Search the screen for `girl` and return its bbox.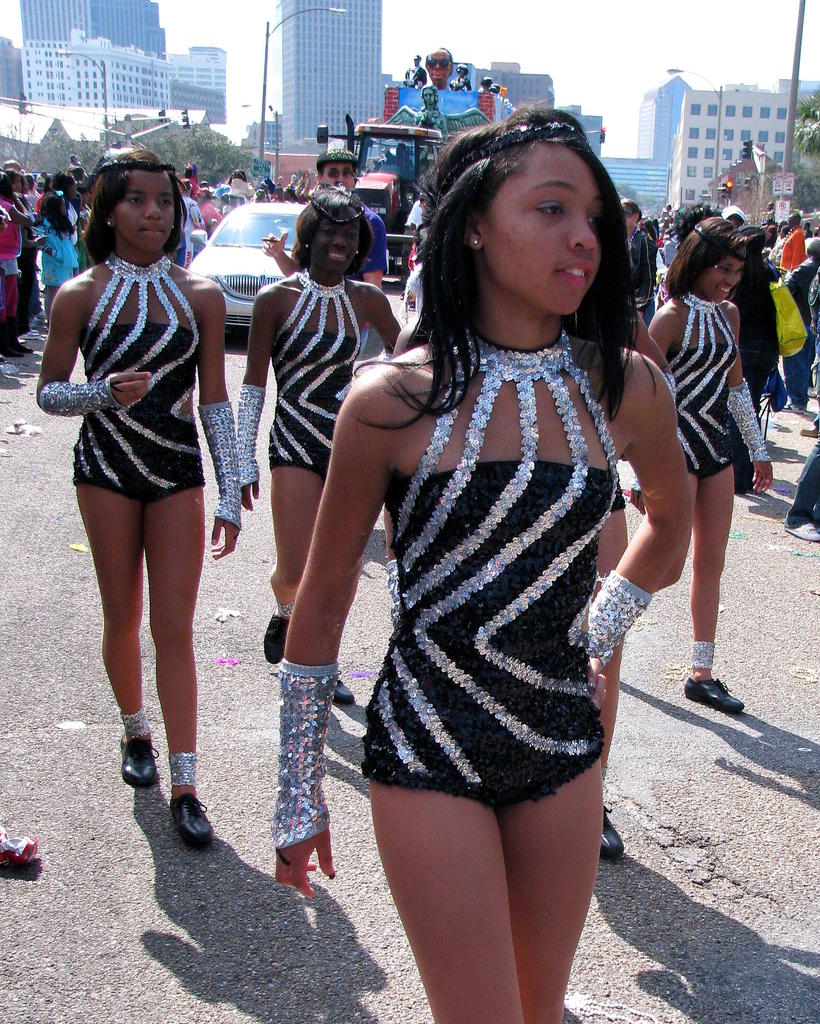
Found: (628, 218, 773, 716).
